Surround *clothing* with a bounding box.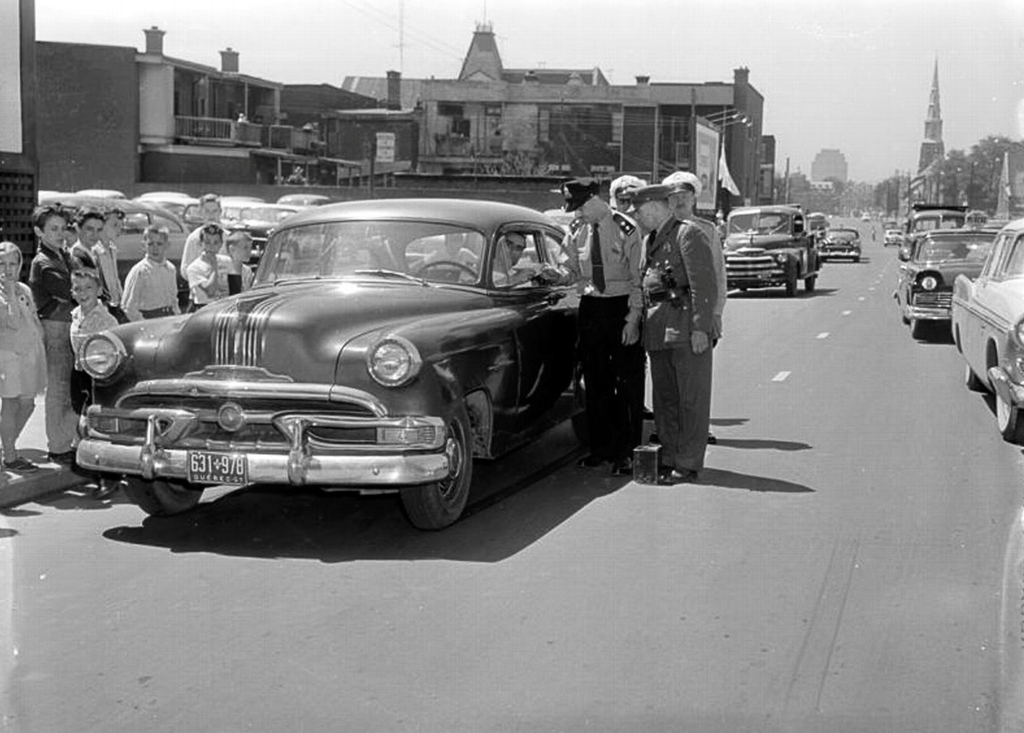
122/255/177/326.
